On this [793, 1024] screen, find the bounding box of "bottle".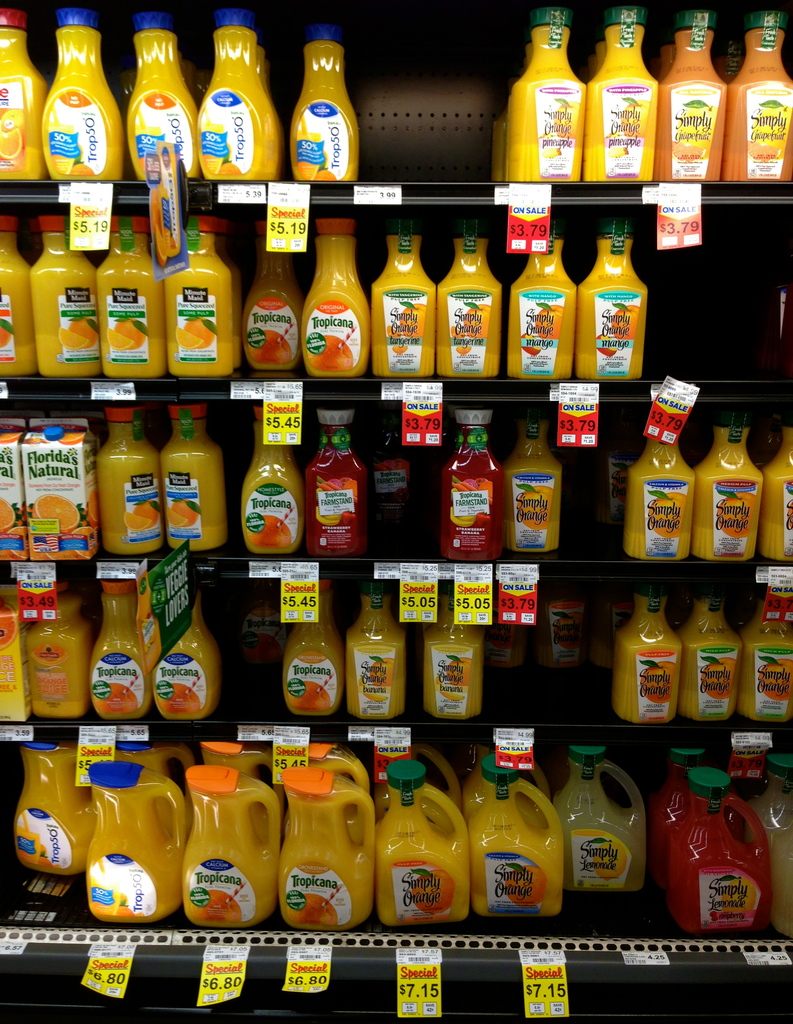
Bounding box: detection(234, 576, 294, 676).
